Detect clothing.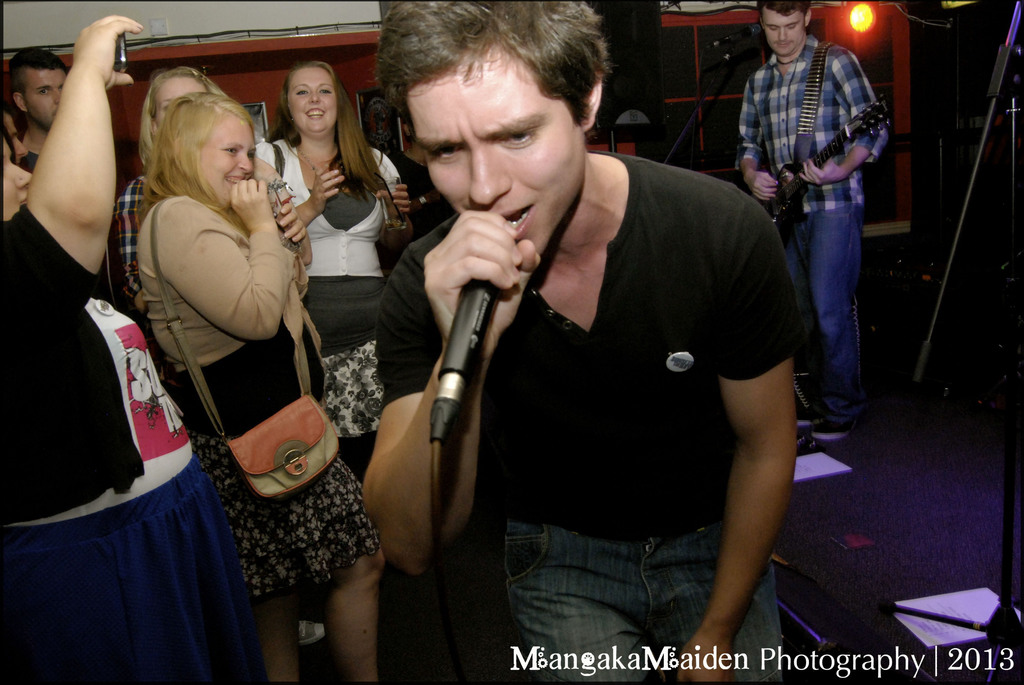
Detected at select_region(386, 147, 451, 255).
